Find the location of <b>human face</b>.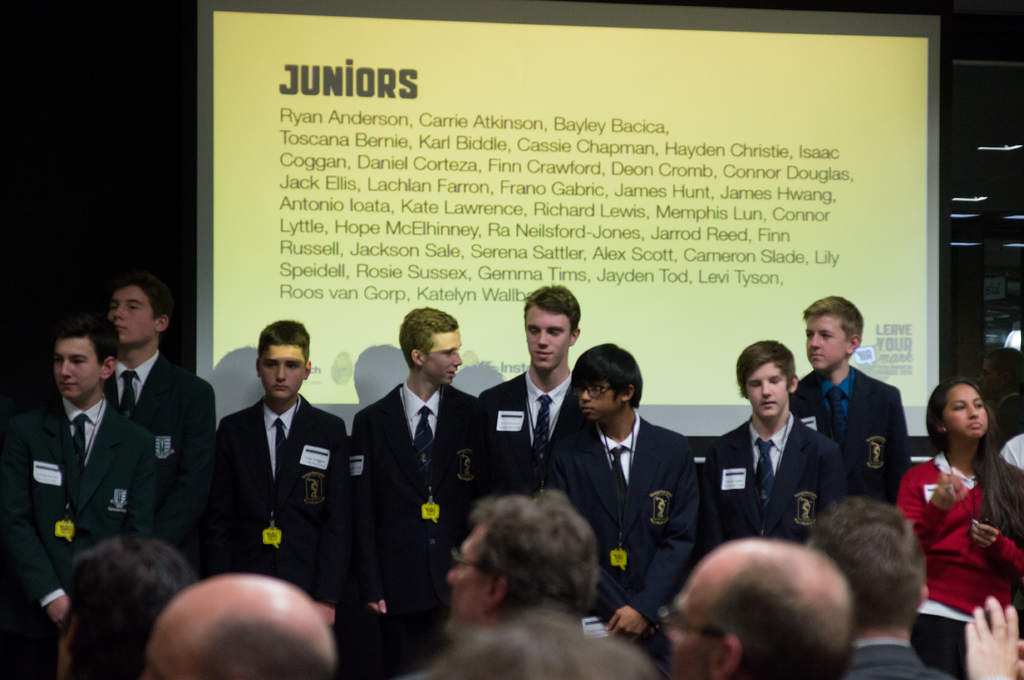
Location: <region>742, 367, 790, 419</region>.
